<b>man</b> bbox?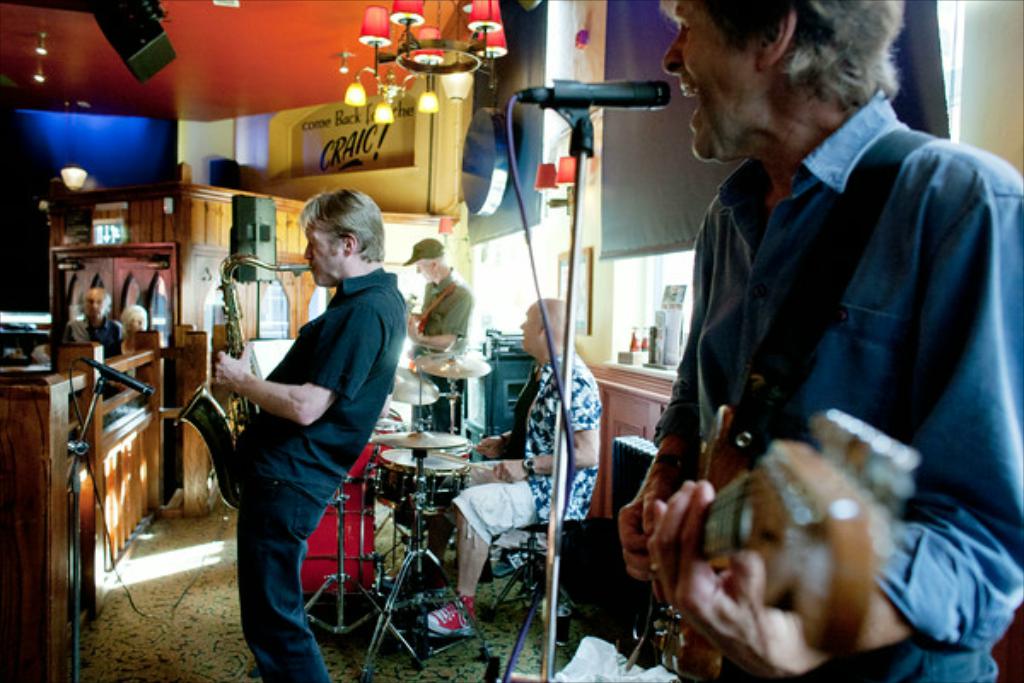
BBox(415, 294, 601, 637)
